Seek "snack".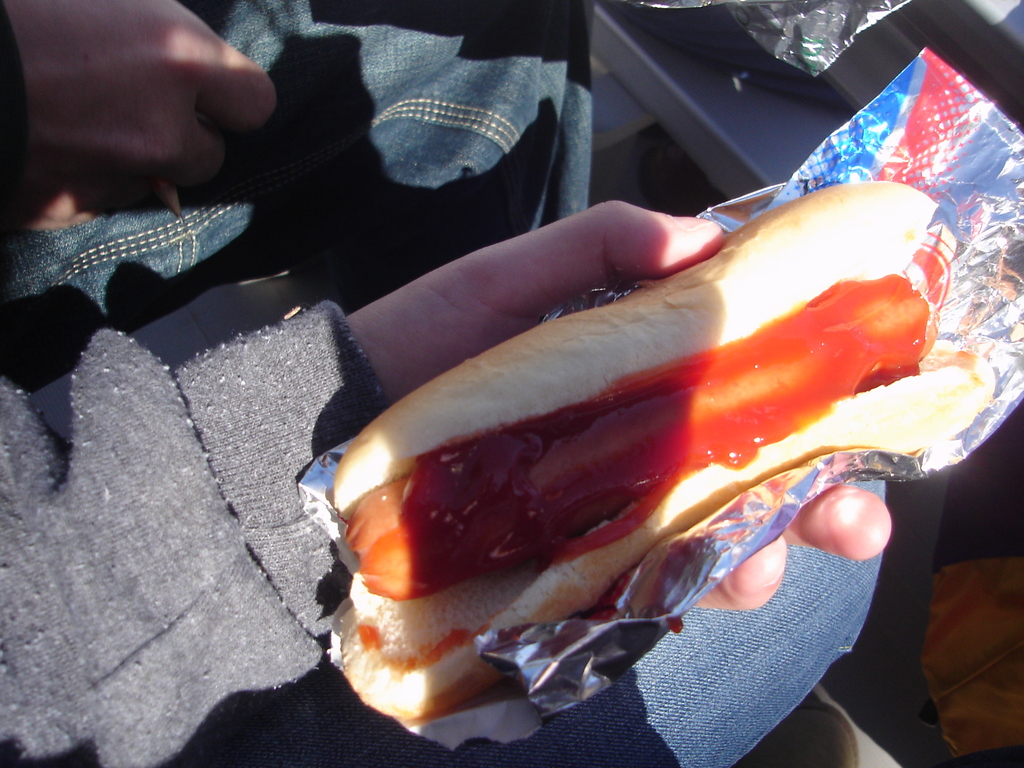
region(331, 180, 996, 723).
